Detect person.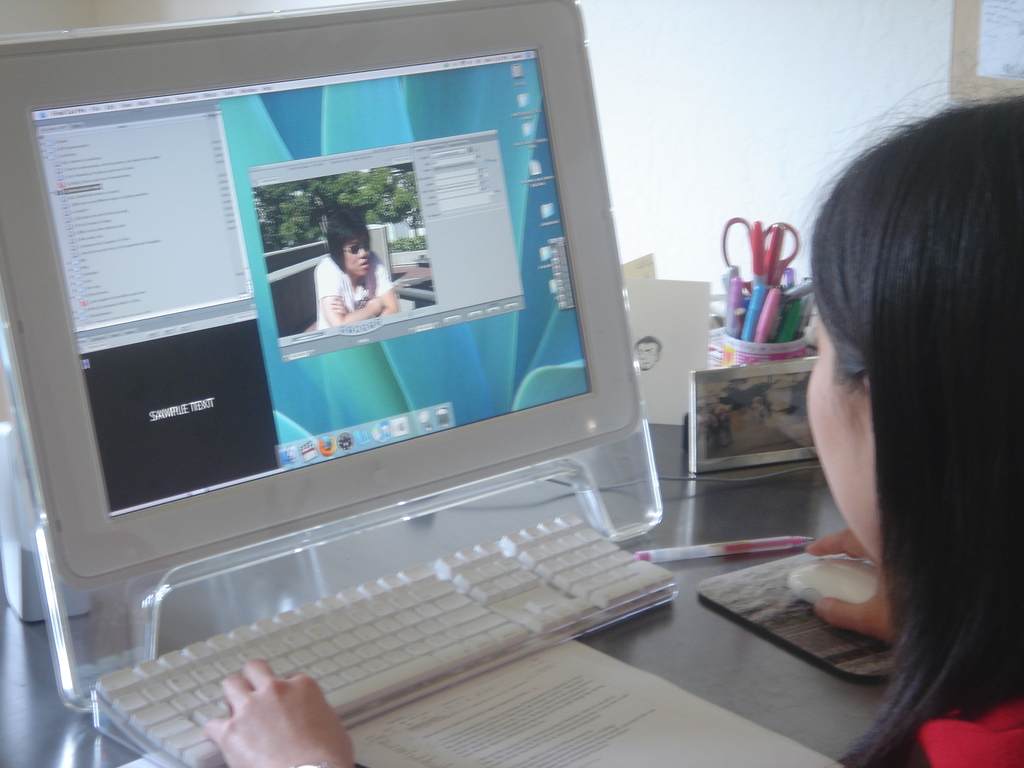
Detected at 313,212,402,324.
